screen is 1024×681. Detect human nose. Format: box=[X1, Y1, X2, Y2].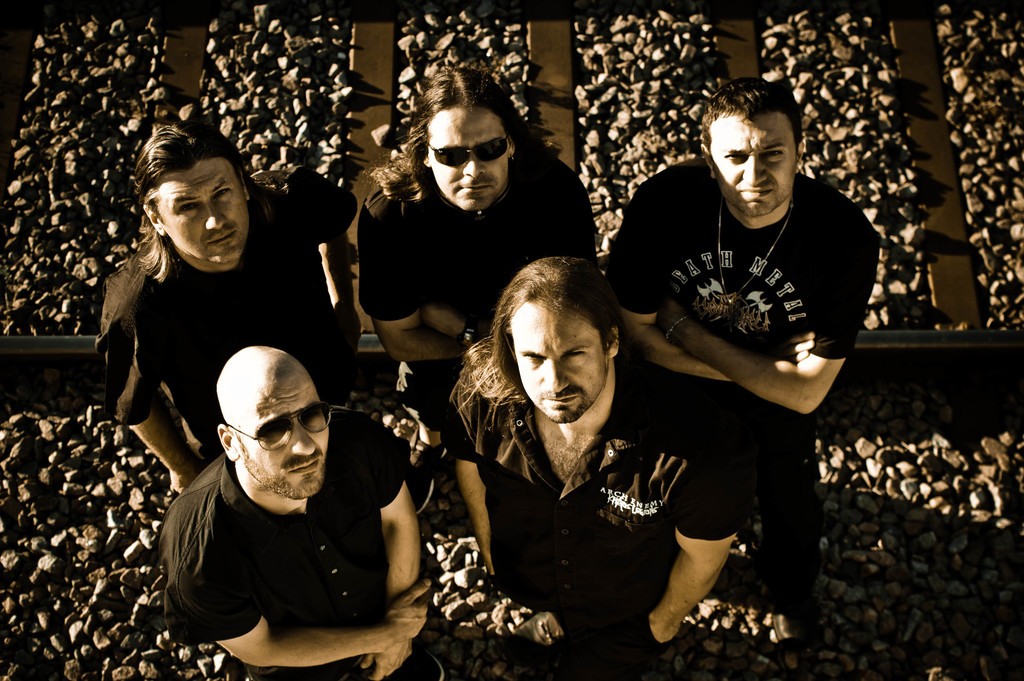
box=[287, 415, 317, 452].
